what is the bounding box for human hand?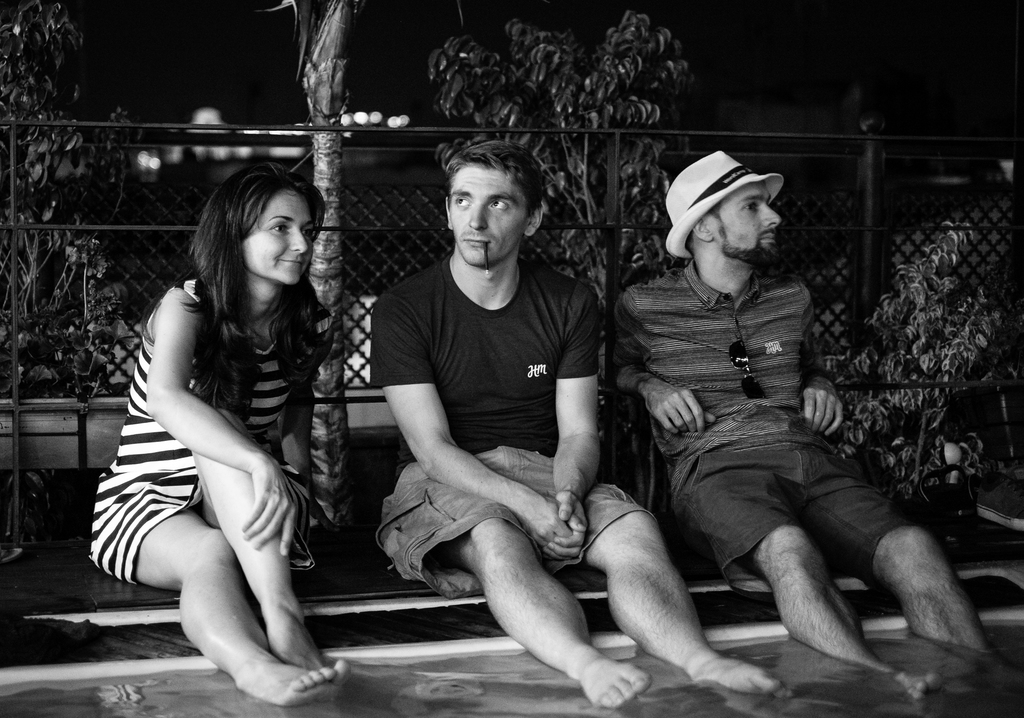
BBox(523, 493, 589, 559).
